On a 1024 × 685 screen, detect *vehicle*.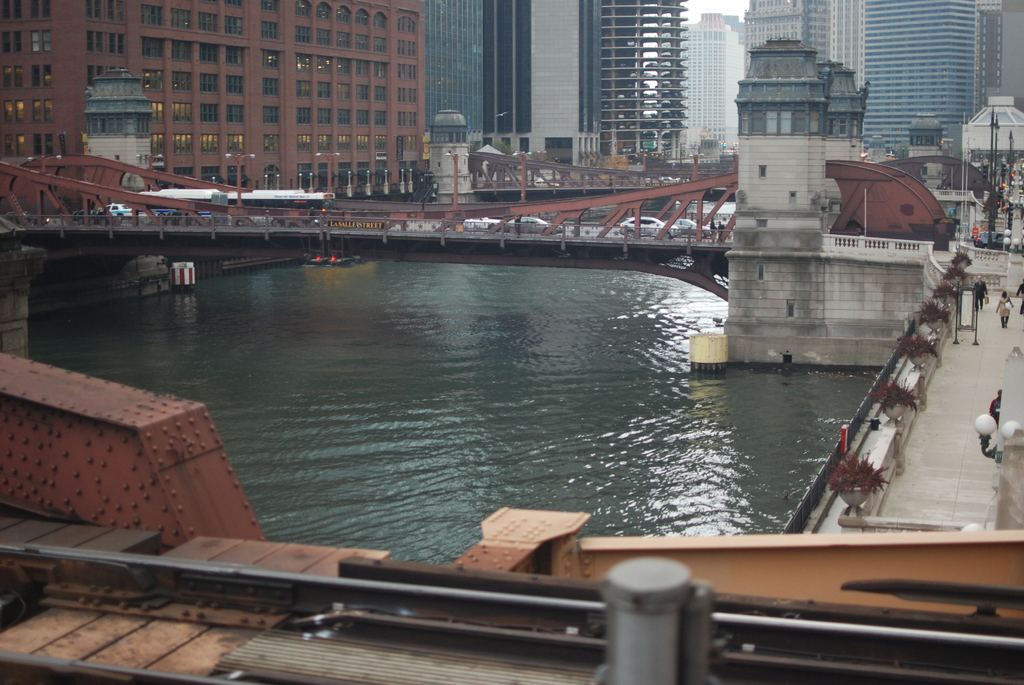
locate(664, 217, 713, 239).
